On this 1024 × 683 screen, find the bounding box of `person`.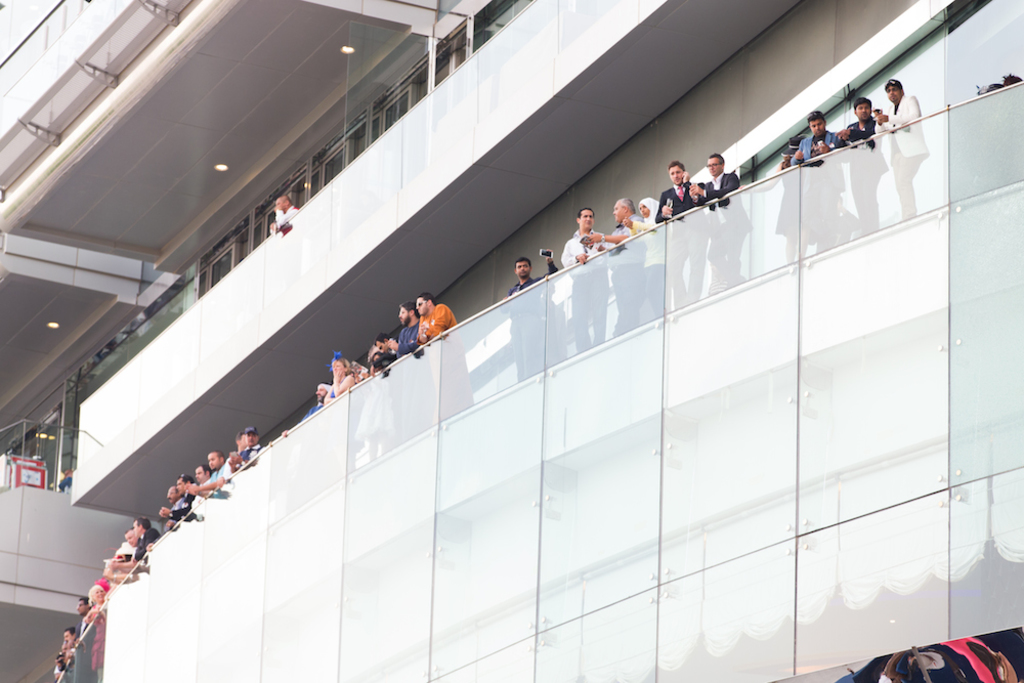
Bounding box: x1=802 y1=94 x2=842 y2=250.
